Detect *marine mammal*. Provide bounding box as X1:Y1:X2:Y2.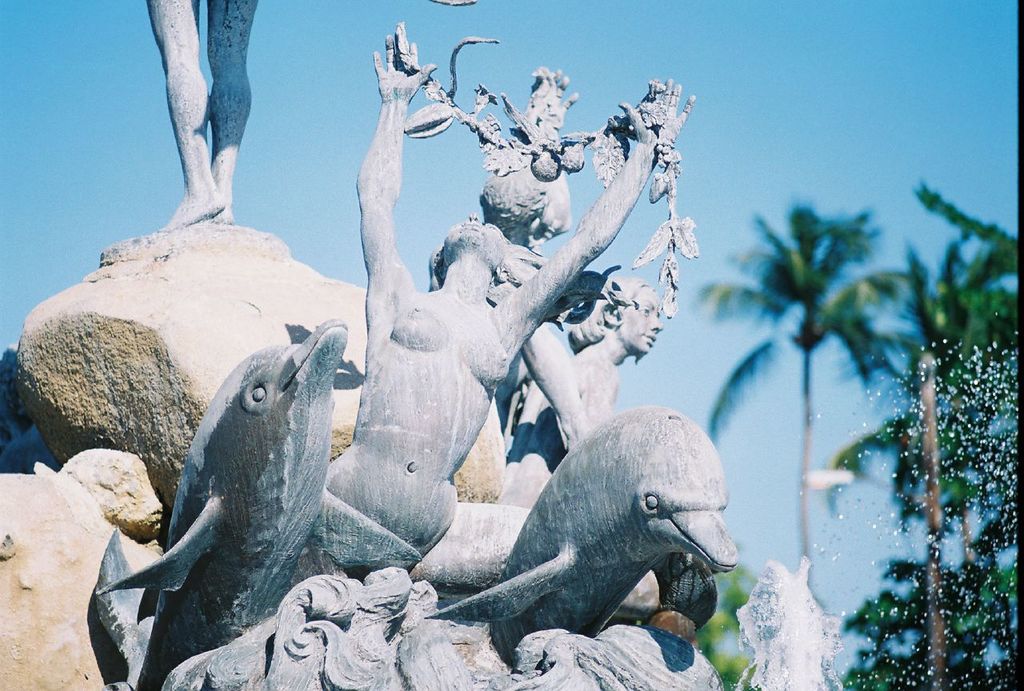
441:413:745:670.
